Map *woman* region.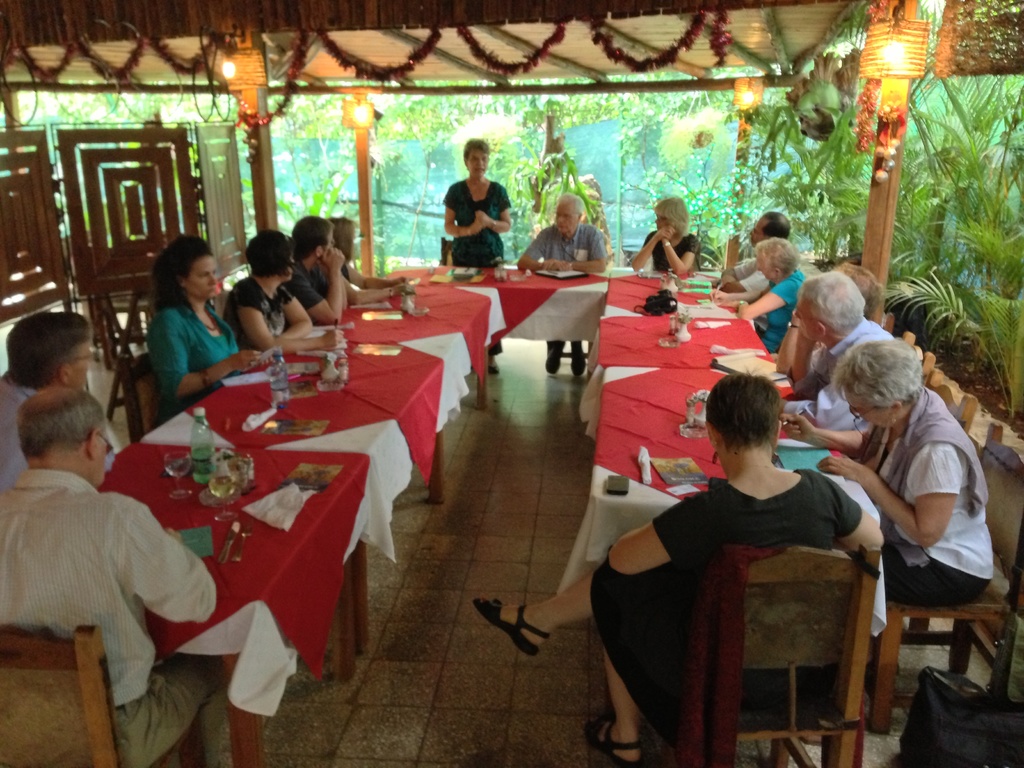
Mapped to [707,241,808,348].
